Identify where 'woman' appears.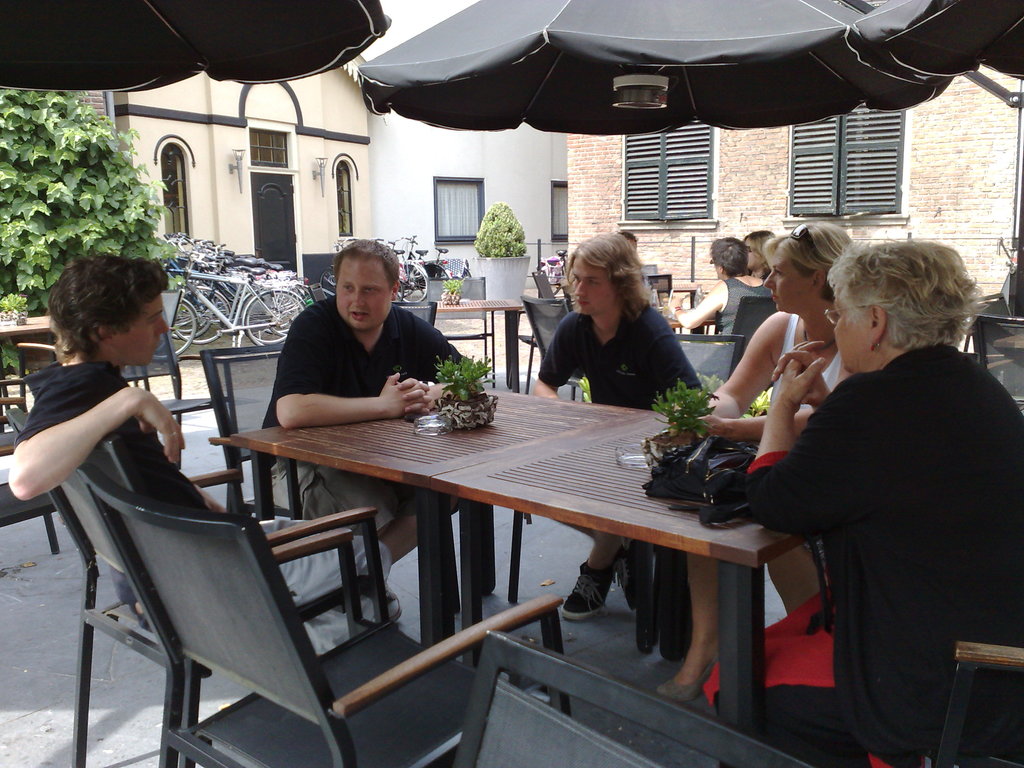
Appears at select_region(656, 221, 858, 701).
